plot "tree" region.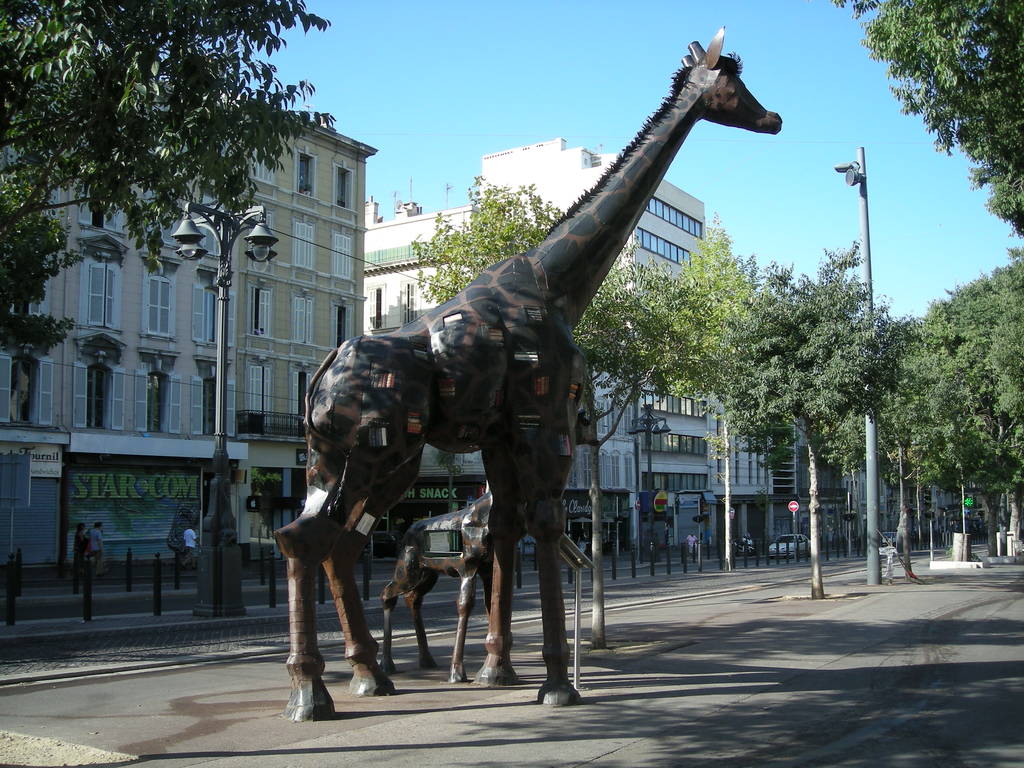
Plotted at <box>733,232,906,605</box>.
